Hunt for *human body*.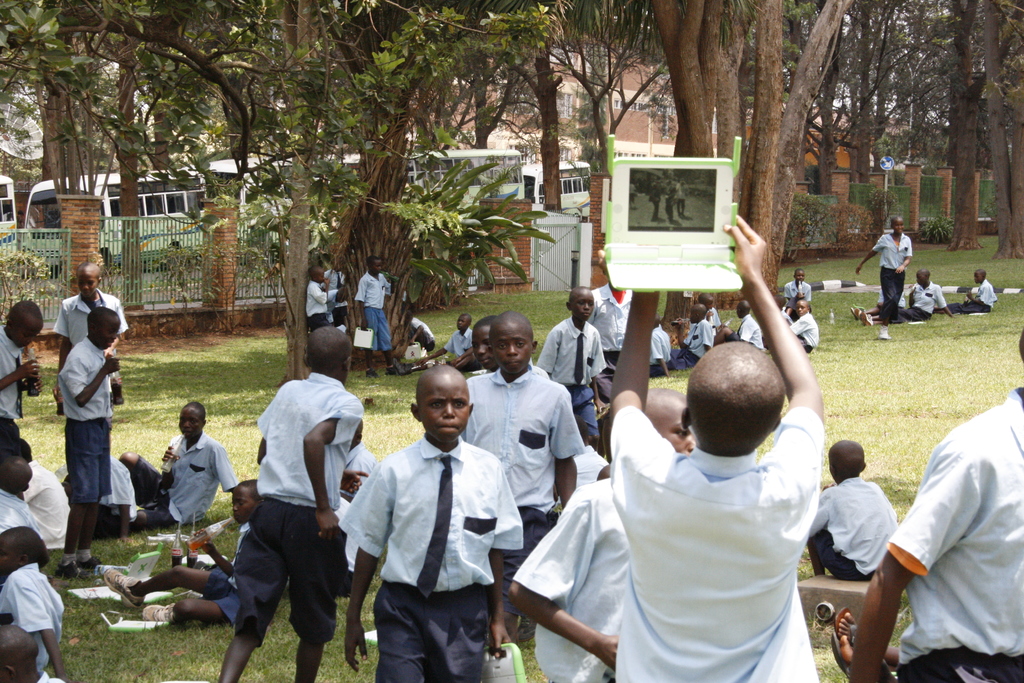
Hunted down at (855,214,917,319).
